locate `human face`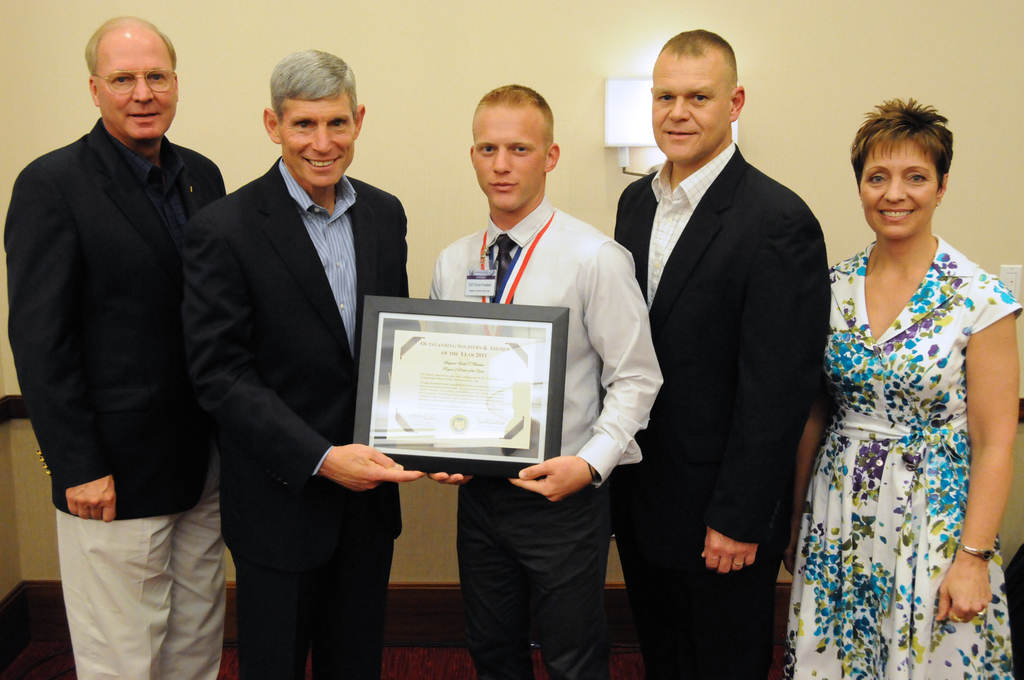
box(854, 138, 940, 235)
